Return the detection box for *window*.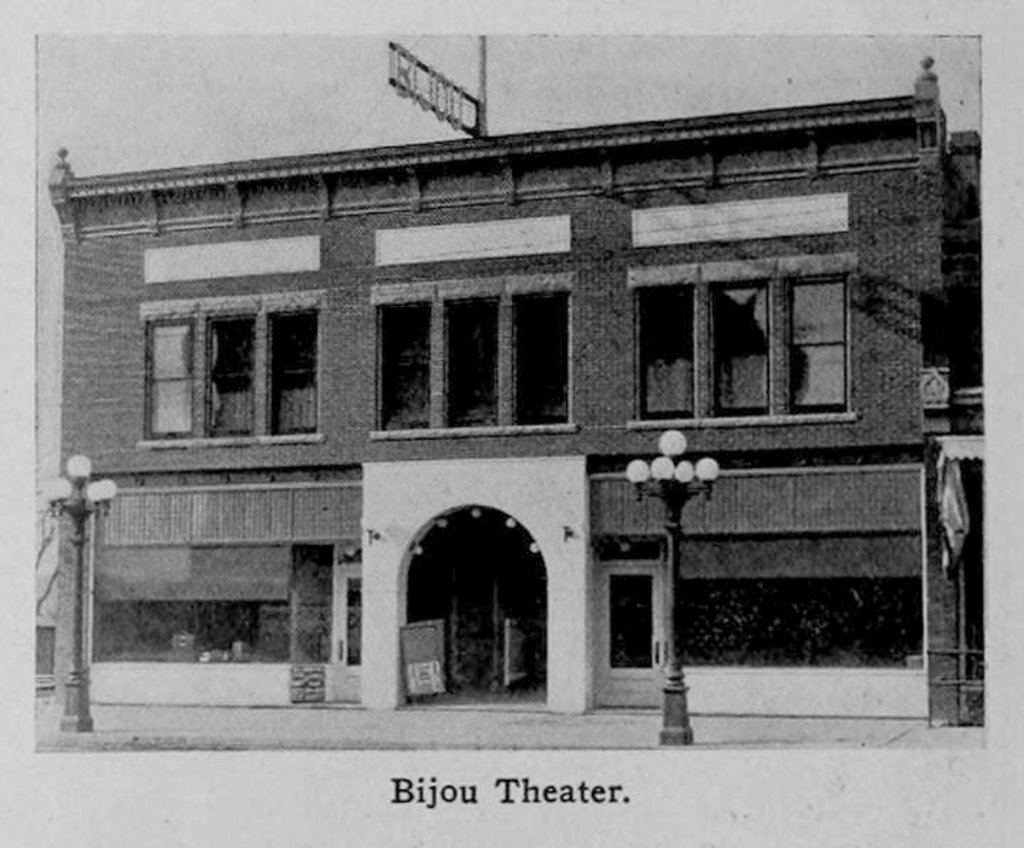
677,525,930,676.
